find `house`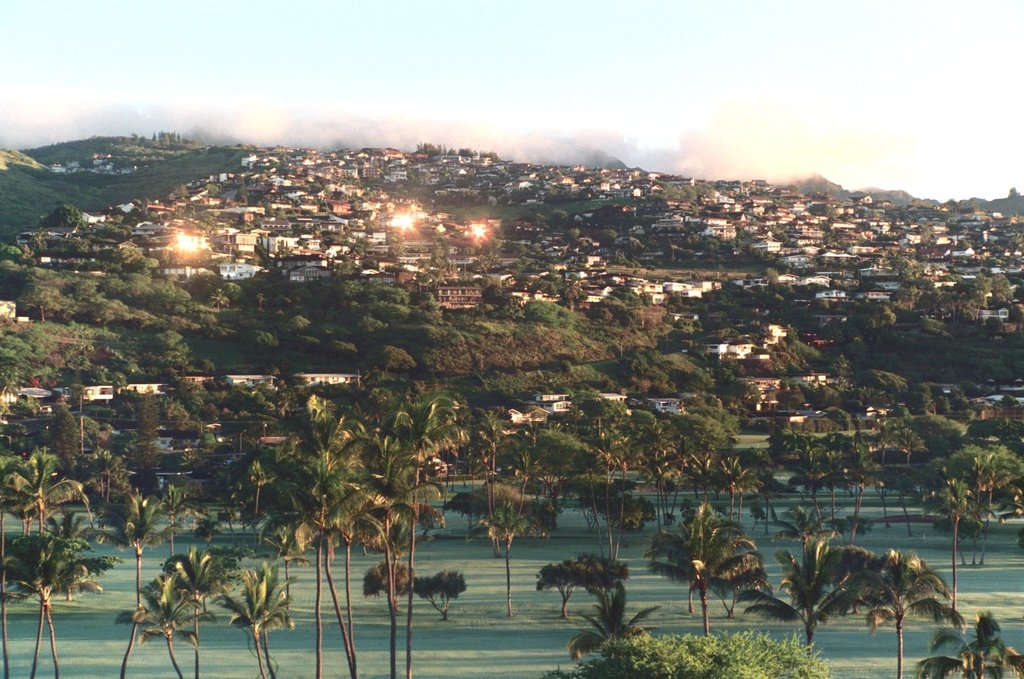
rect(910, 248, 982, 266)
